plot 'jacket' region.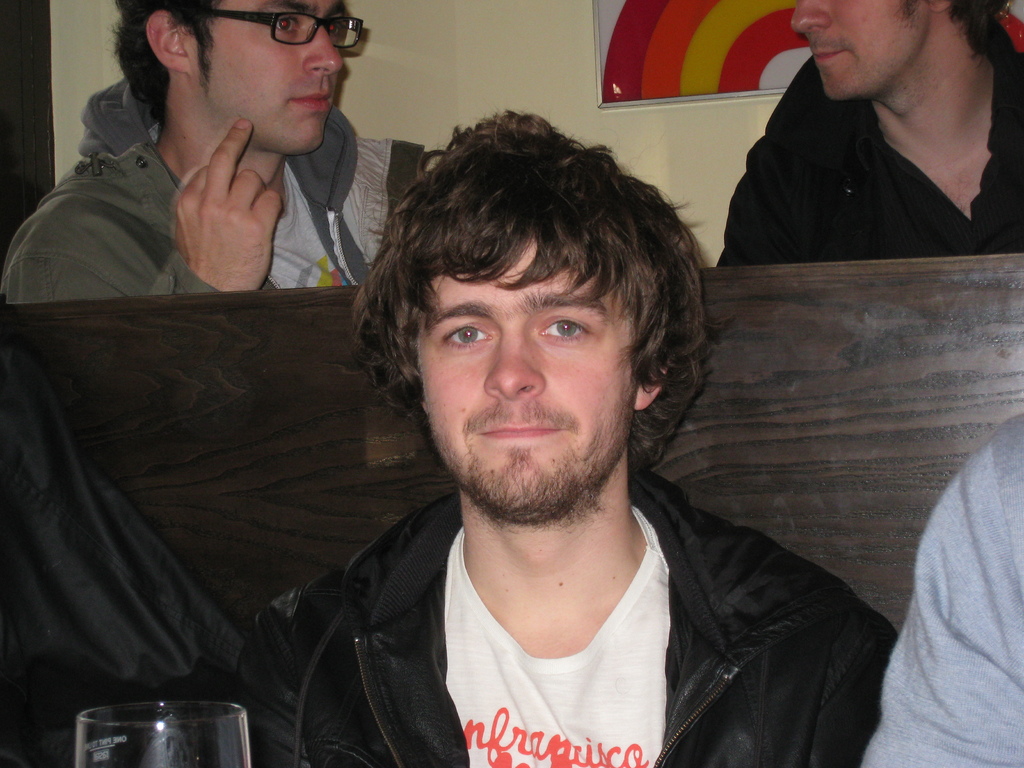
Plotted at locate(719, 58, 1023, 264).
